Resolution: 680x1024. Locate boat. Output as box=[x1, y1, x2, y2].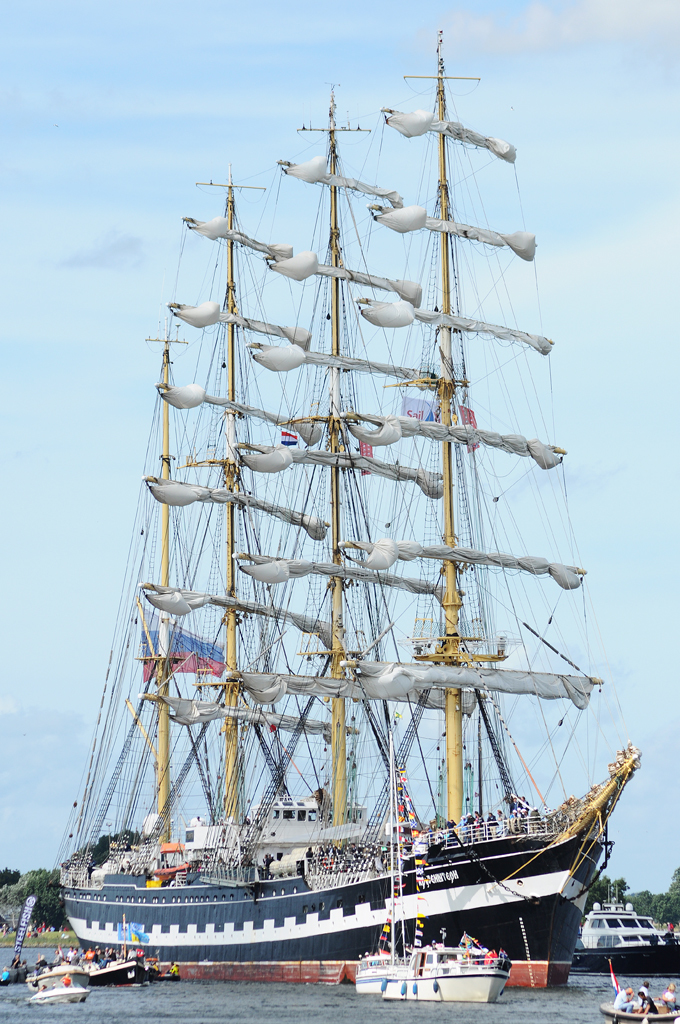
box=[18, 953, 105, 1000].
